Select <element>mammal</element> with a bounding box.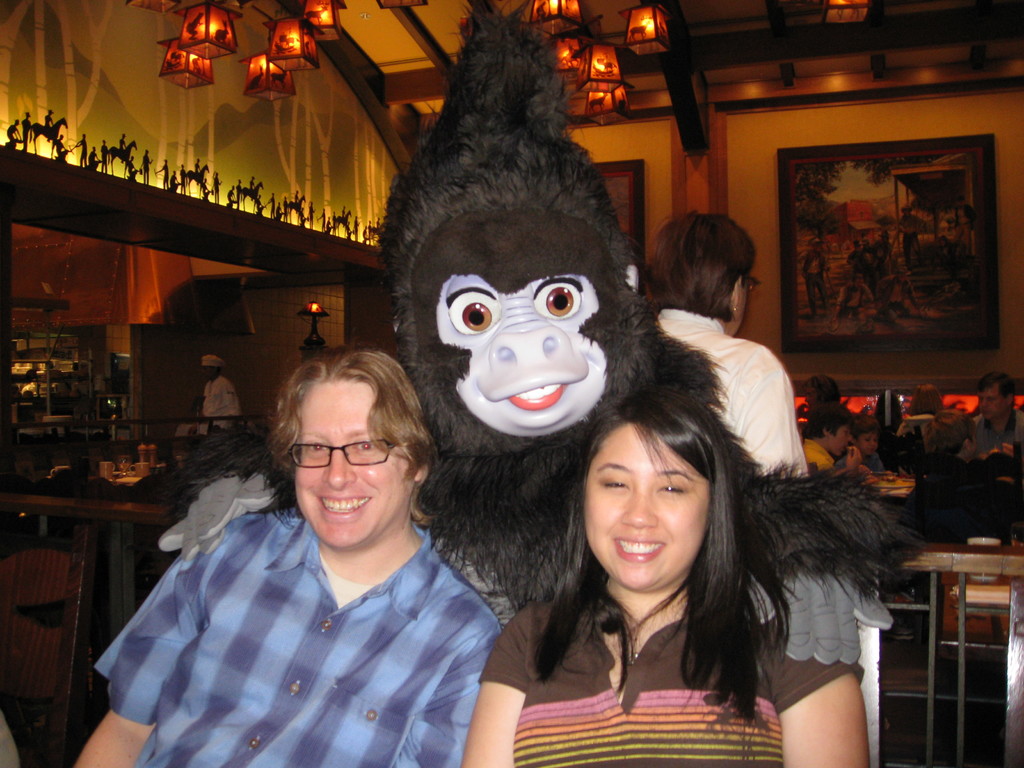
90:344:534:755.
